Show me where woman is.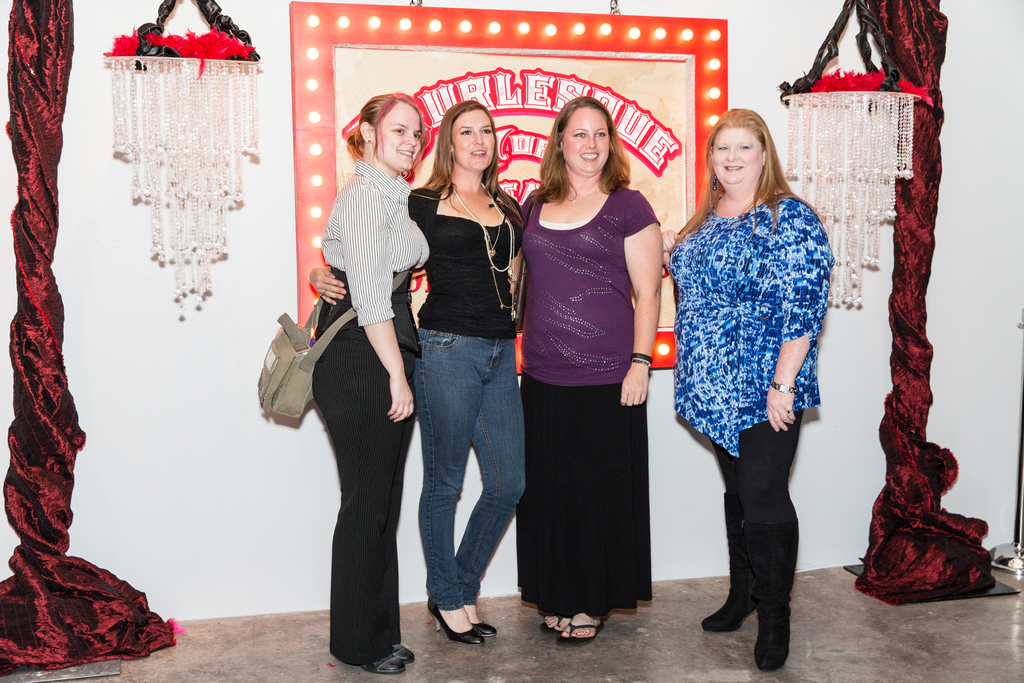
woman is at box(661, 108, 836, 670).
